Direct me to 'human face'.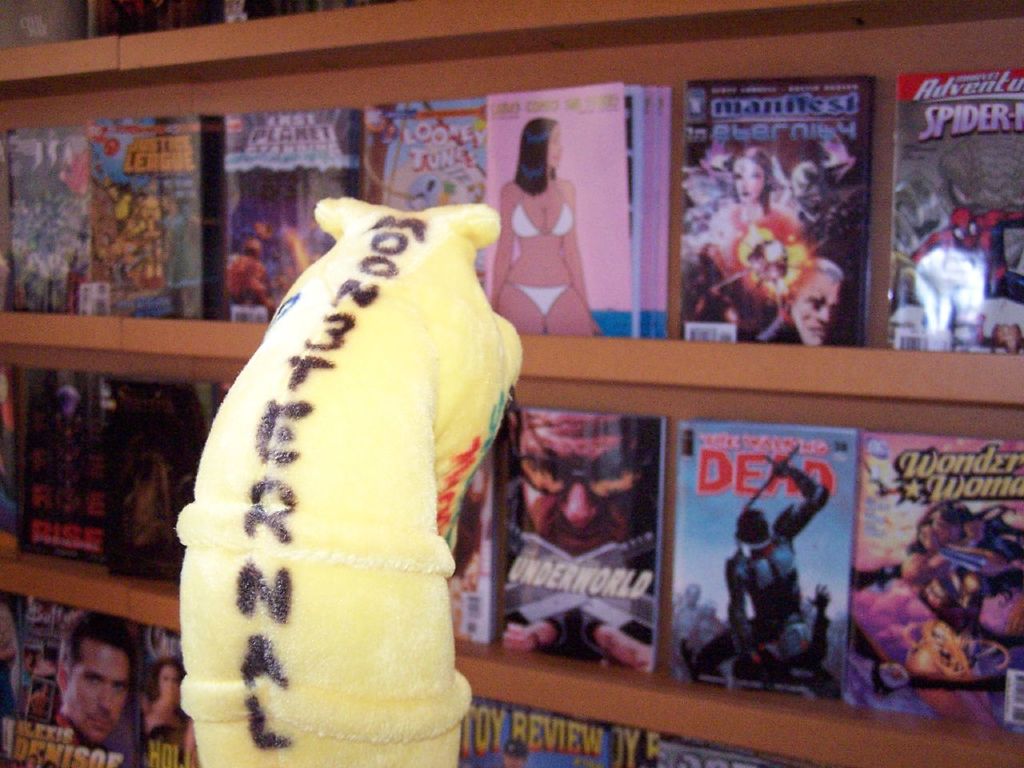
Direction: [792,270,842,346].
